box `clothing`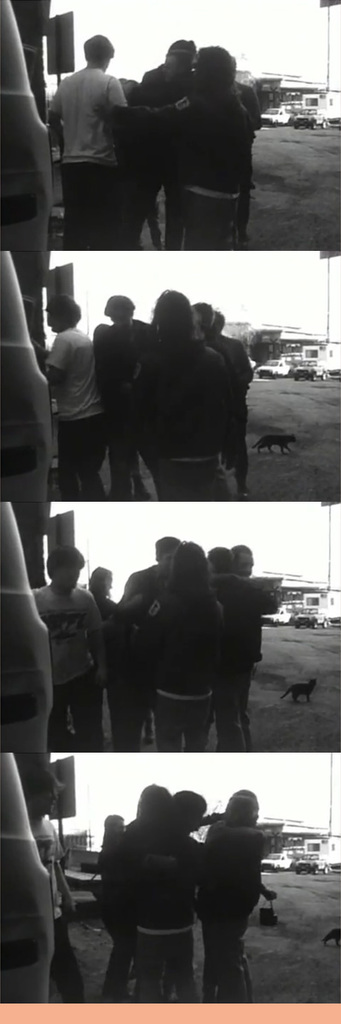
125, 327, 228, 506
